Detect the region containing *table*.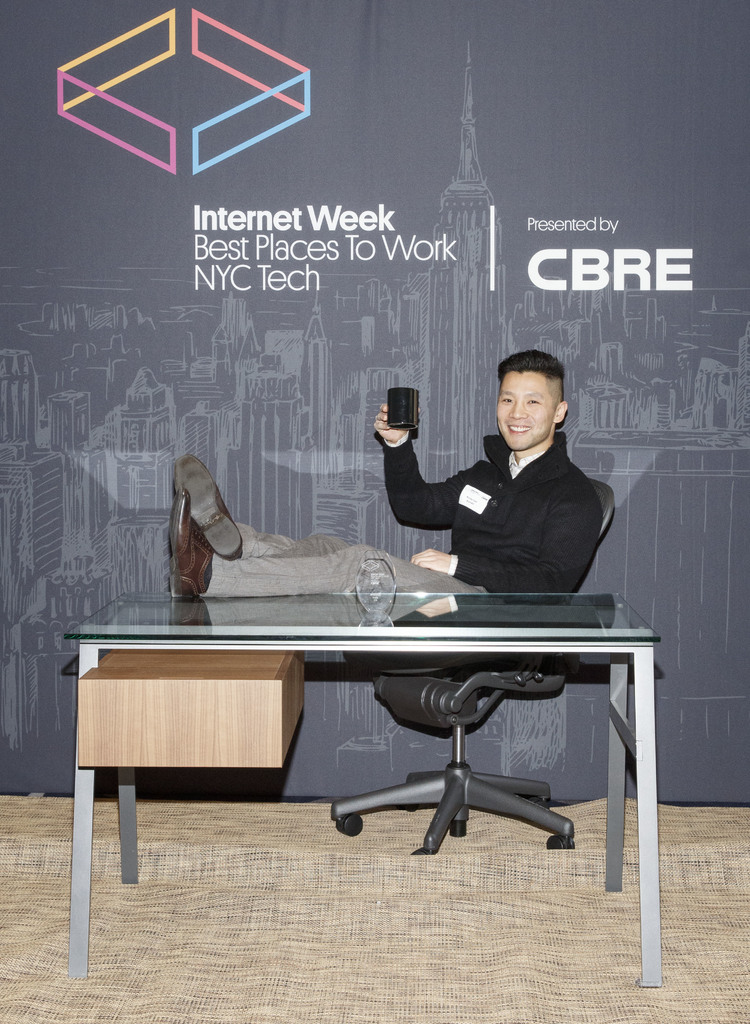
58/636/665/987.
